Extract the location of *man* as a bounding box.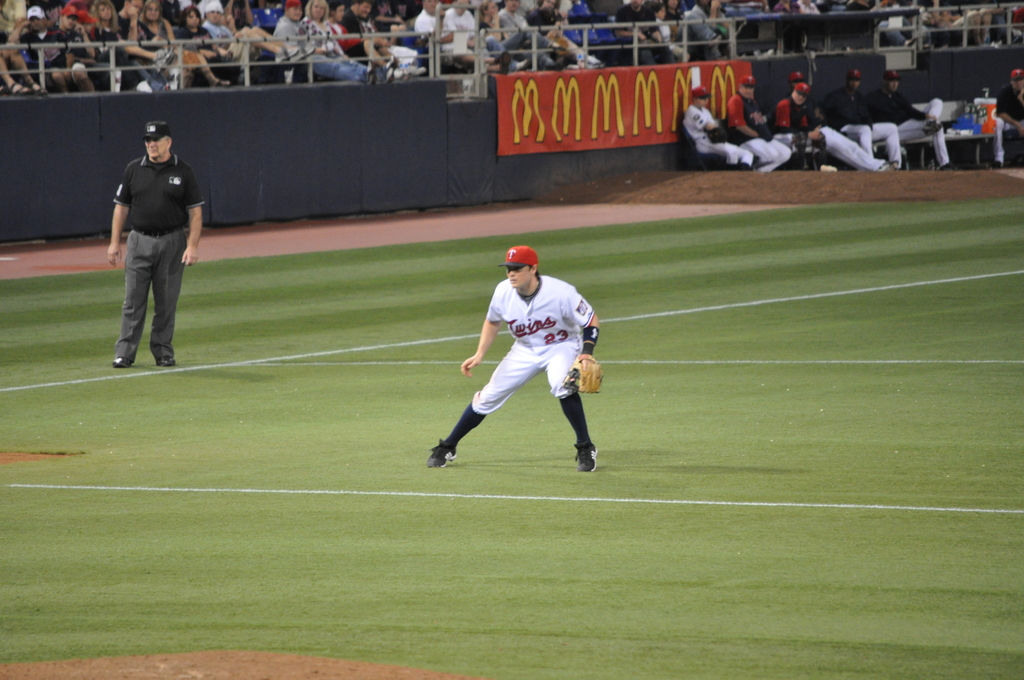
<region>792, 0, 823, 15</region>.
